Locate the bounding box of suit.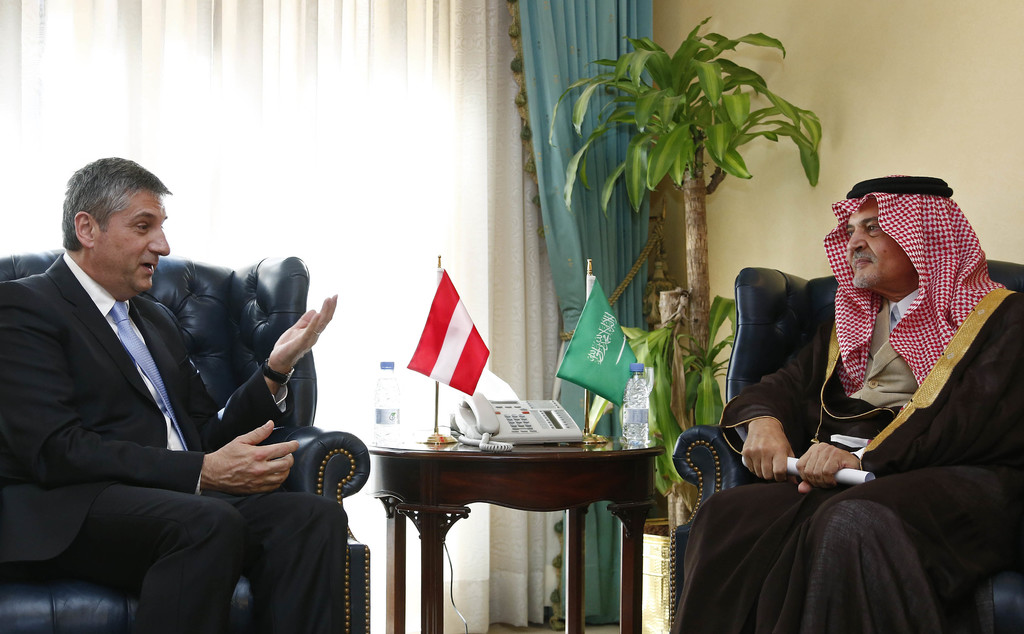
Bounding box: select_region(0, 249, 349, 629).
